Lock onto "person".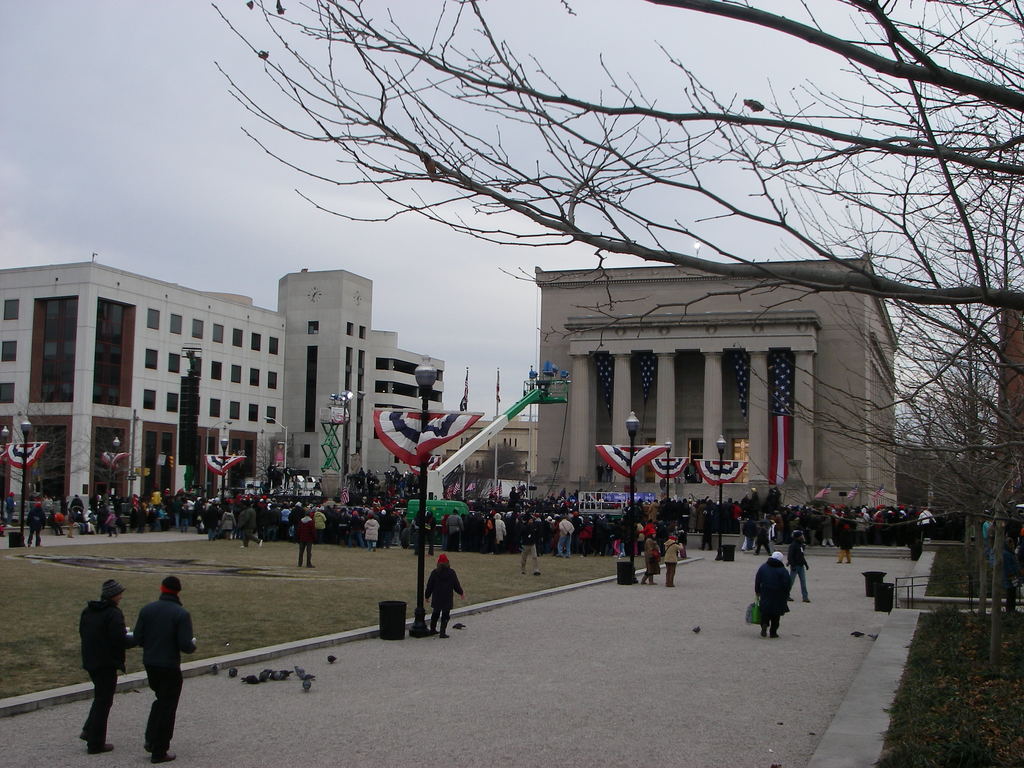
Locked: {"x1": 1001, "y1": 538, "x2": 1023, "y2": 613}.
